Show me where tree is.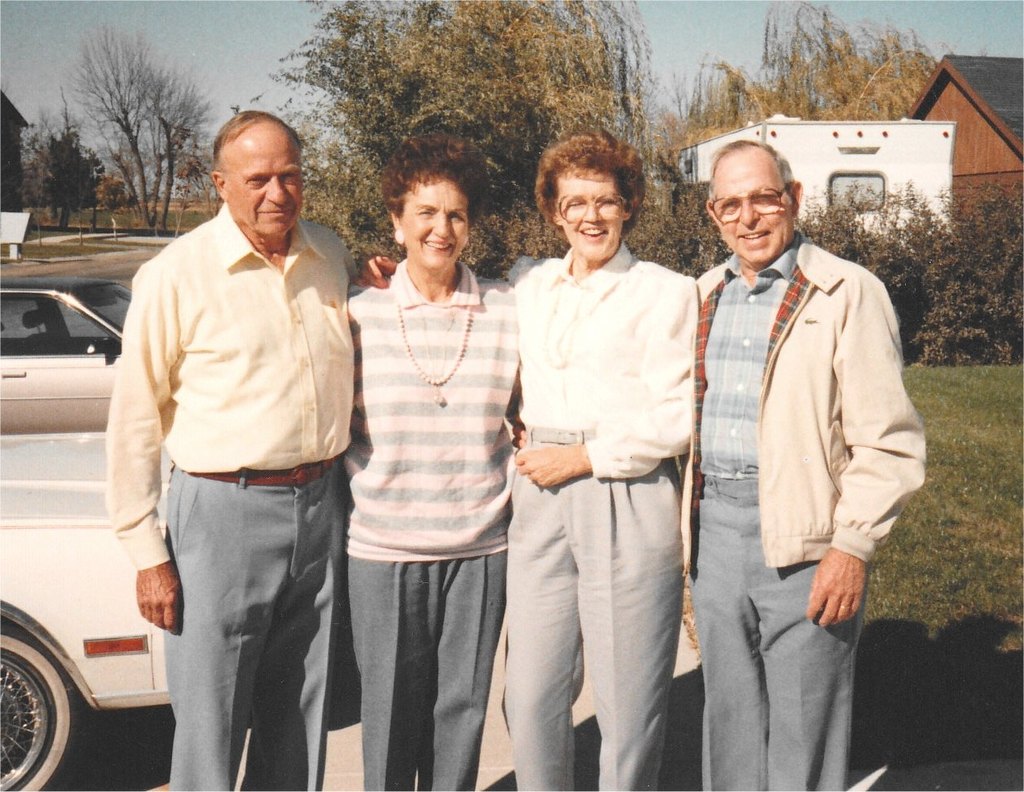
tree is at box=[141, 94, 207, 231].
